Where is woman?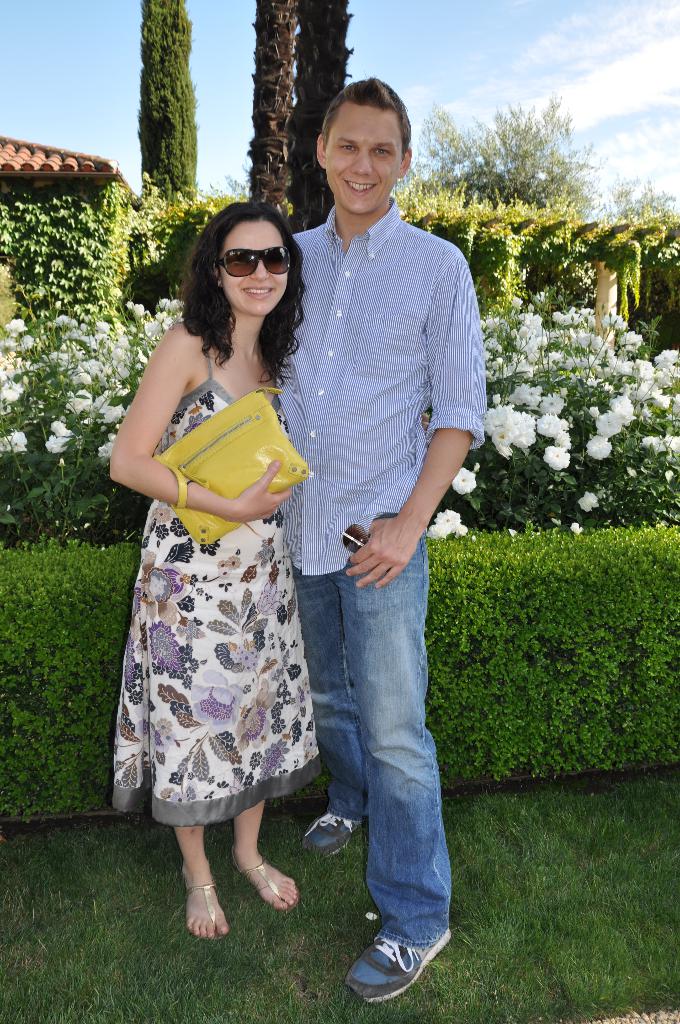
102 175 340 921.
